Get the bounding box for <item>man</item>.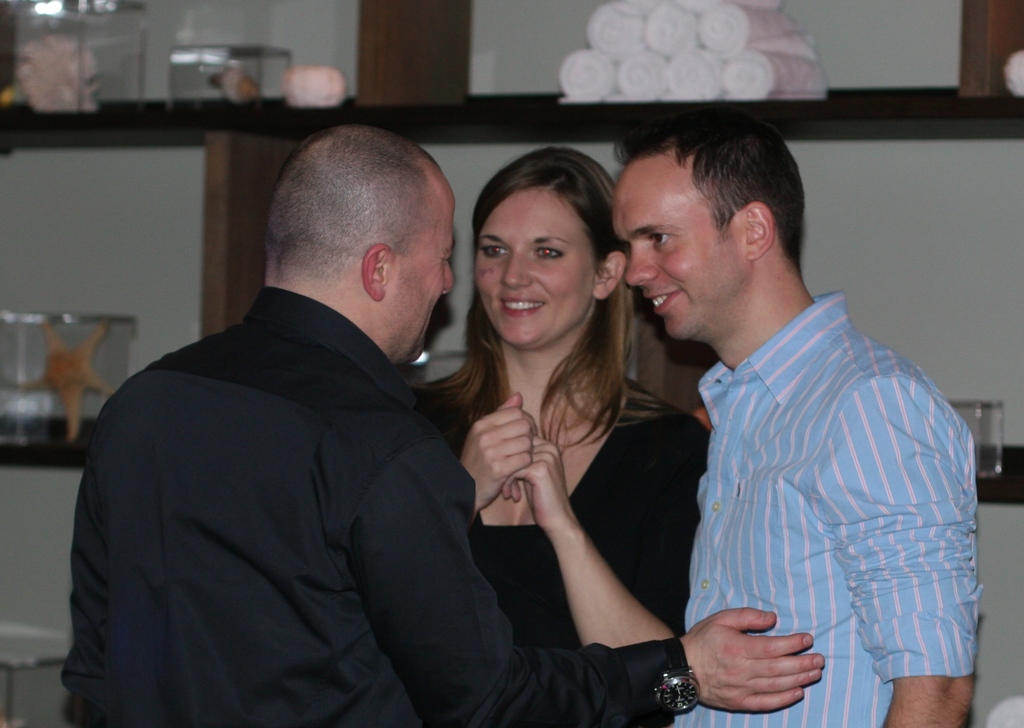
<box>61,115,828,727</box>.
